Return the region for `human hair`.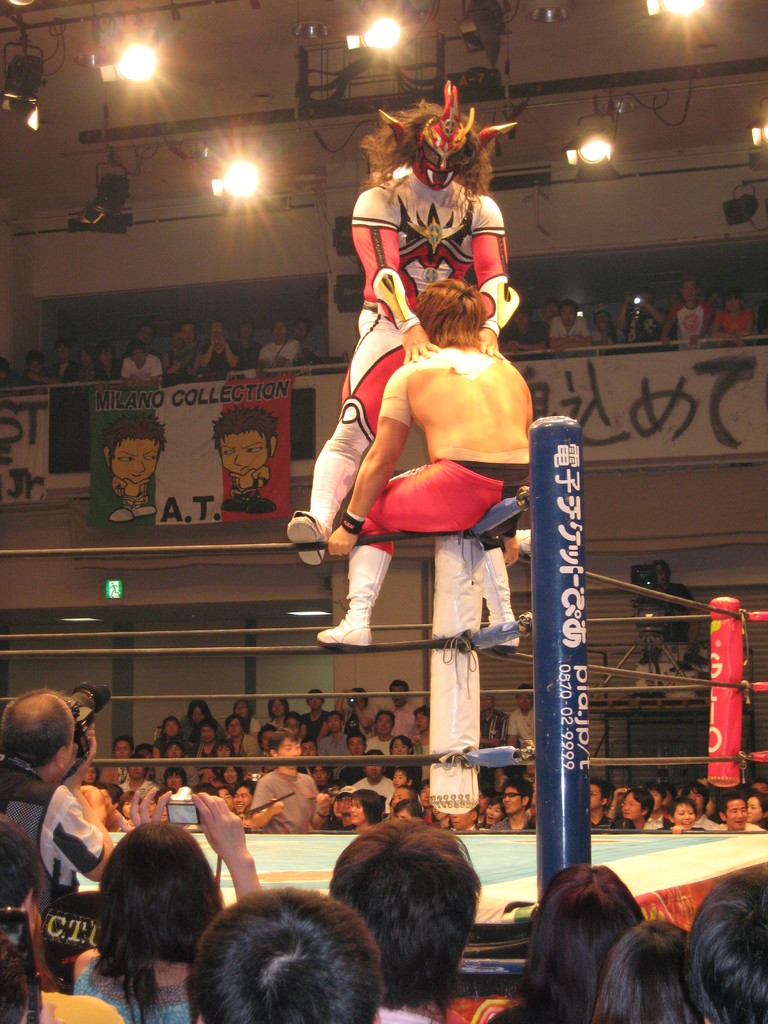
bbox=(412, 278, 489, 349).
